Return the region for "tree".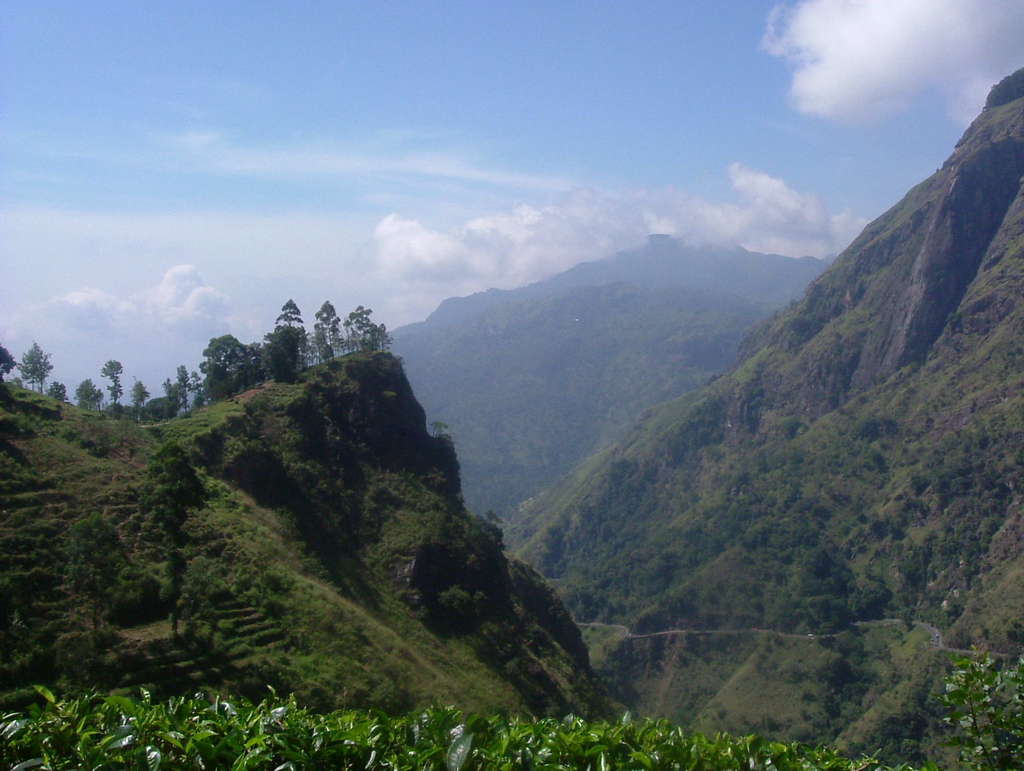
Rect(814, 653, 850, 689).
